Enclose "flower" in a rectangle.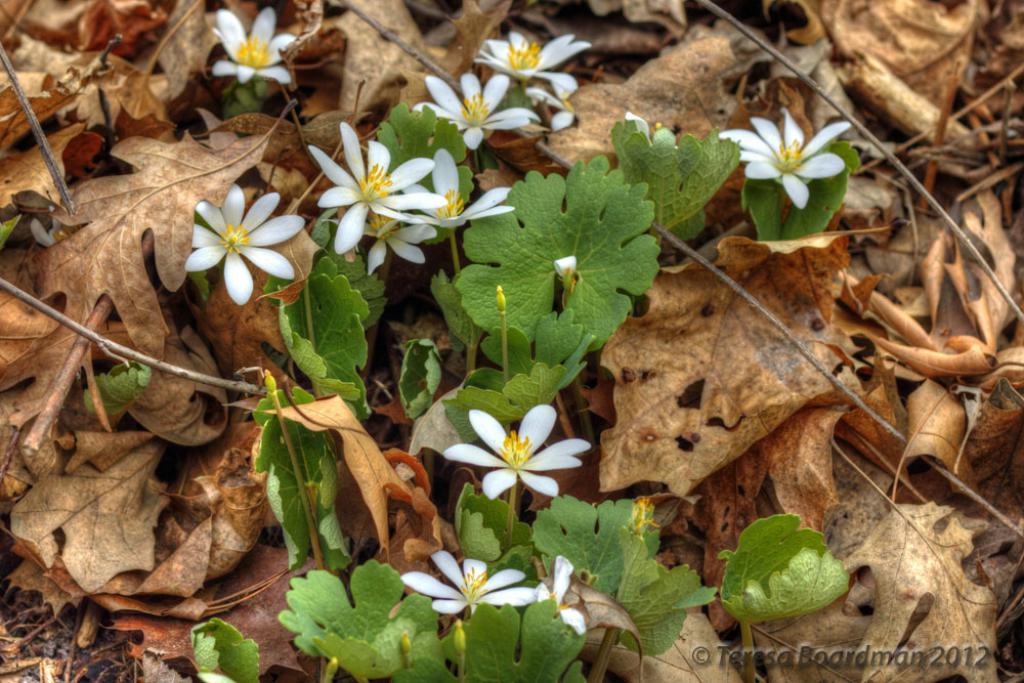
region(184, 180, 307, 307).
